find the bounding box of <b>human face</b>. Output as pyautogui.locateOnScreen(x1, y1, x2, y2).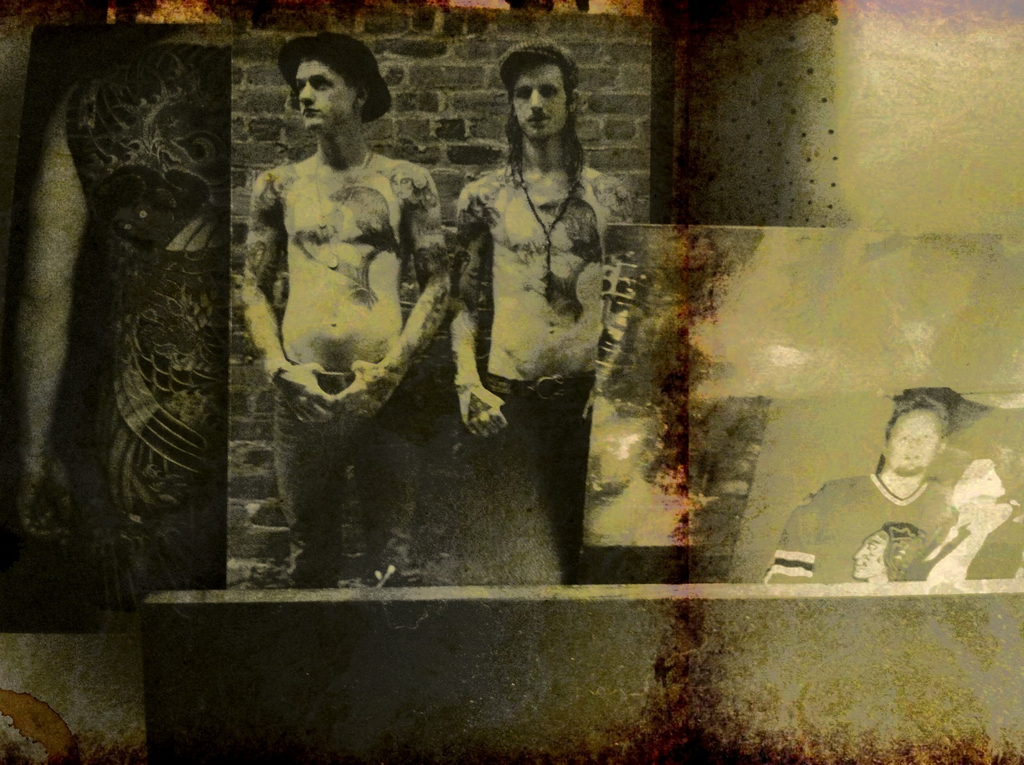
pyautogui.locateOnScreen(297, 56, 350, 134).
